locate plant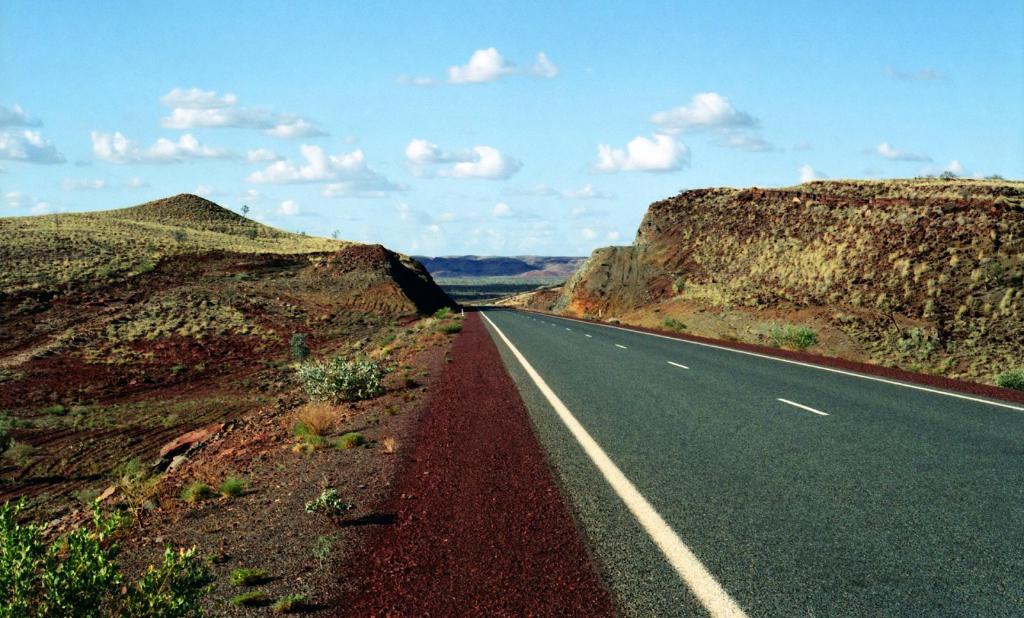
289, 333, 309, 360
